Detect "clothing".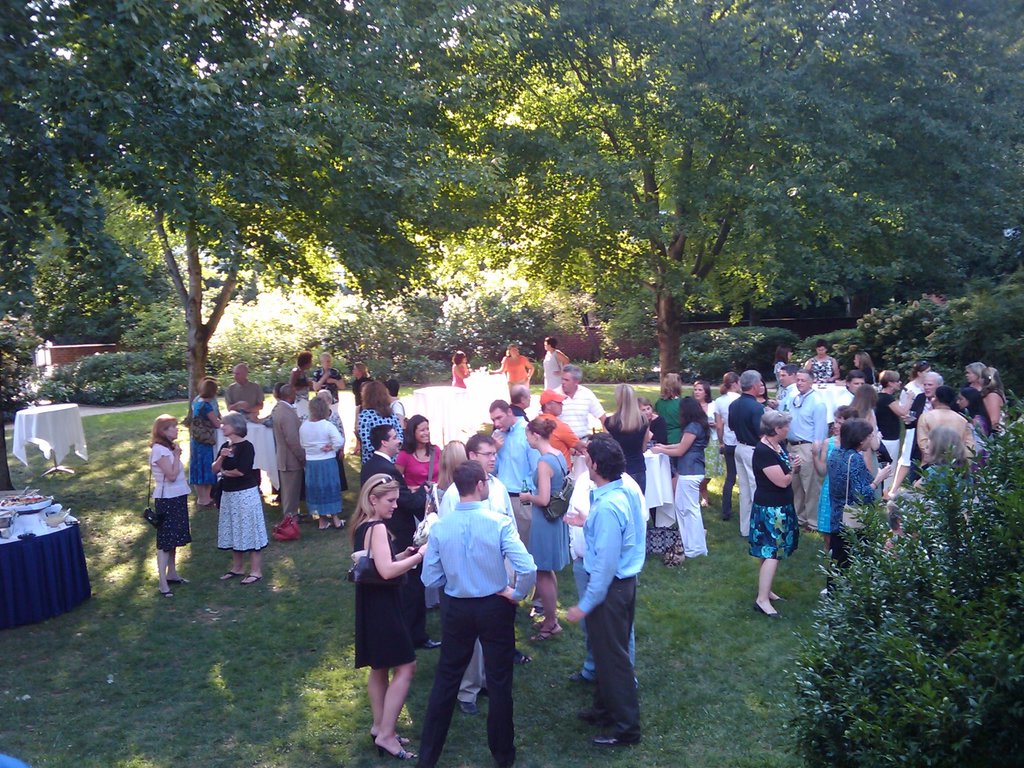
Detected at <bbox>317, 366, 342, 407</bbox>.
